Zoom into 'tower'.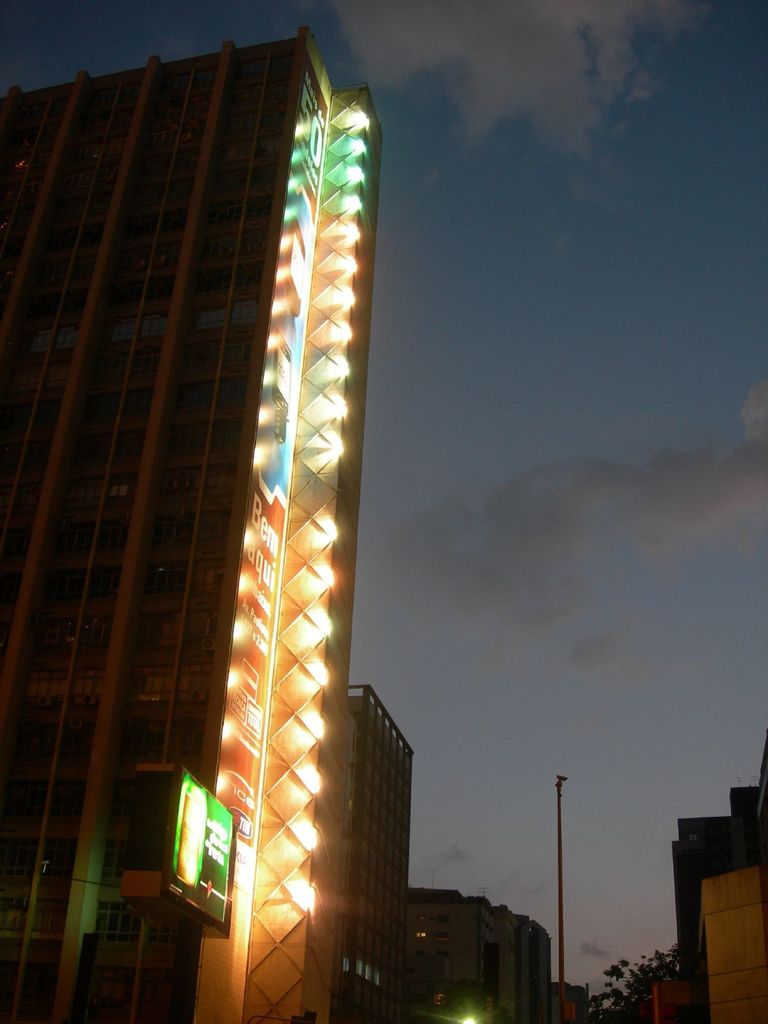
Zoom target: bbox(0, 20, 387, 1023).
